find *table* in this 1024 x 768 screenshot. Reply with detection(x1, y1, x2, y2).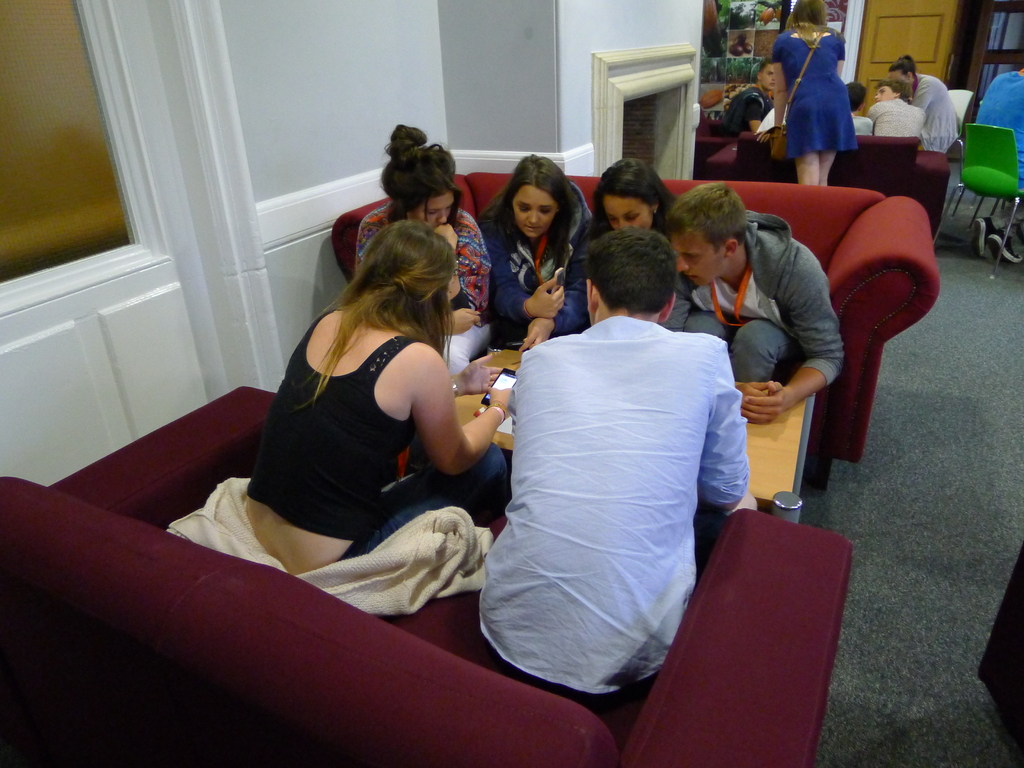
detection(448, 344, 820, 523).
